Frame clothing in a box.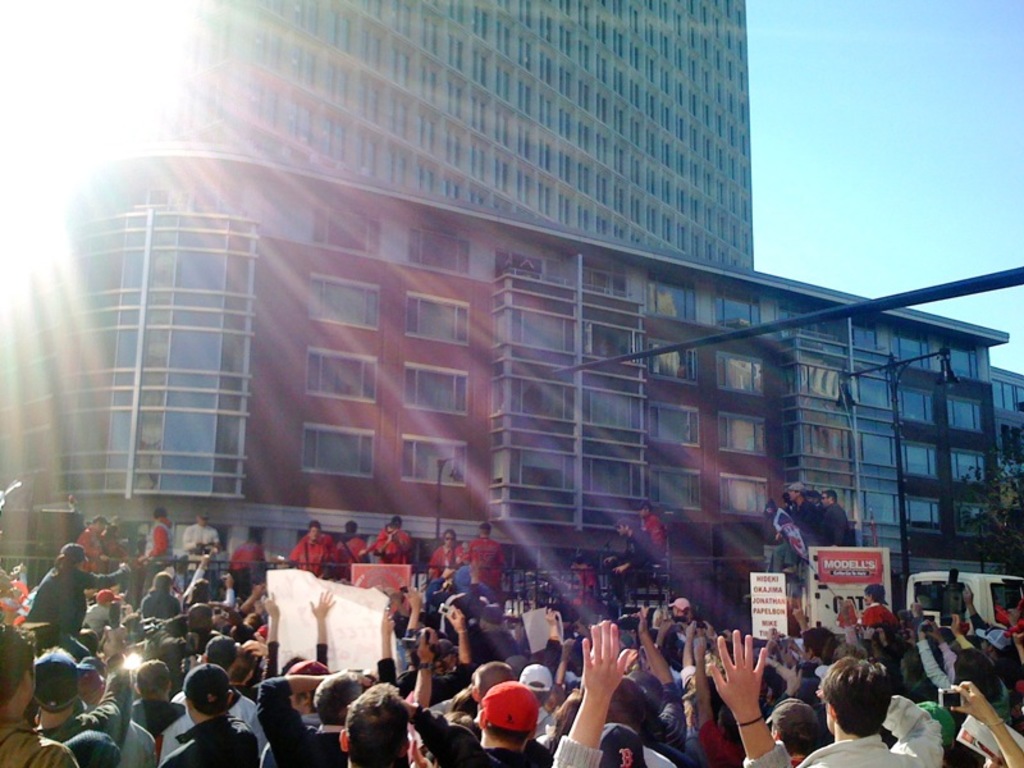
<box>696,713,746,767</box>.
